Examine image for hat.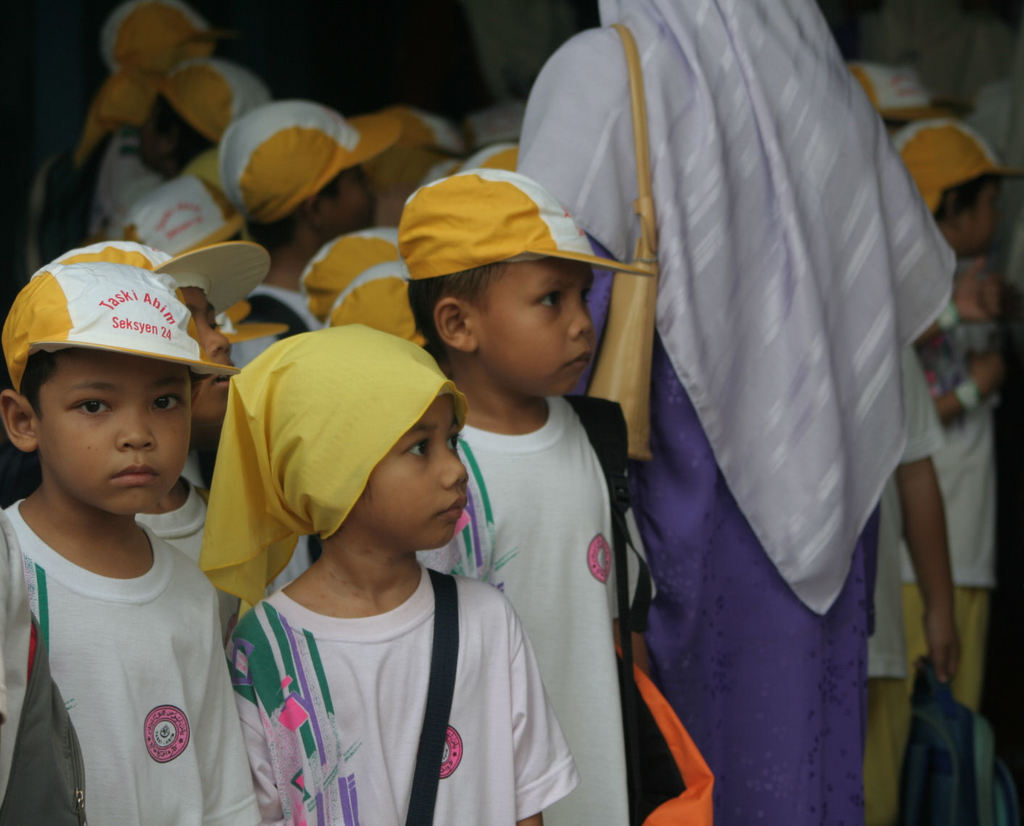
Examination result: 219/100/399/218.
